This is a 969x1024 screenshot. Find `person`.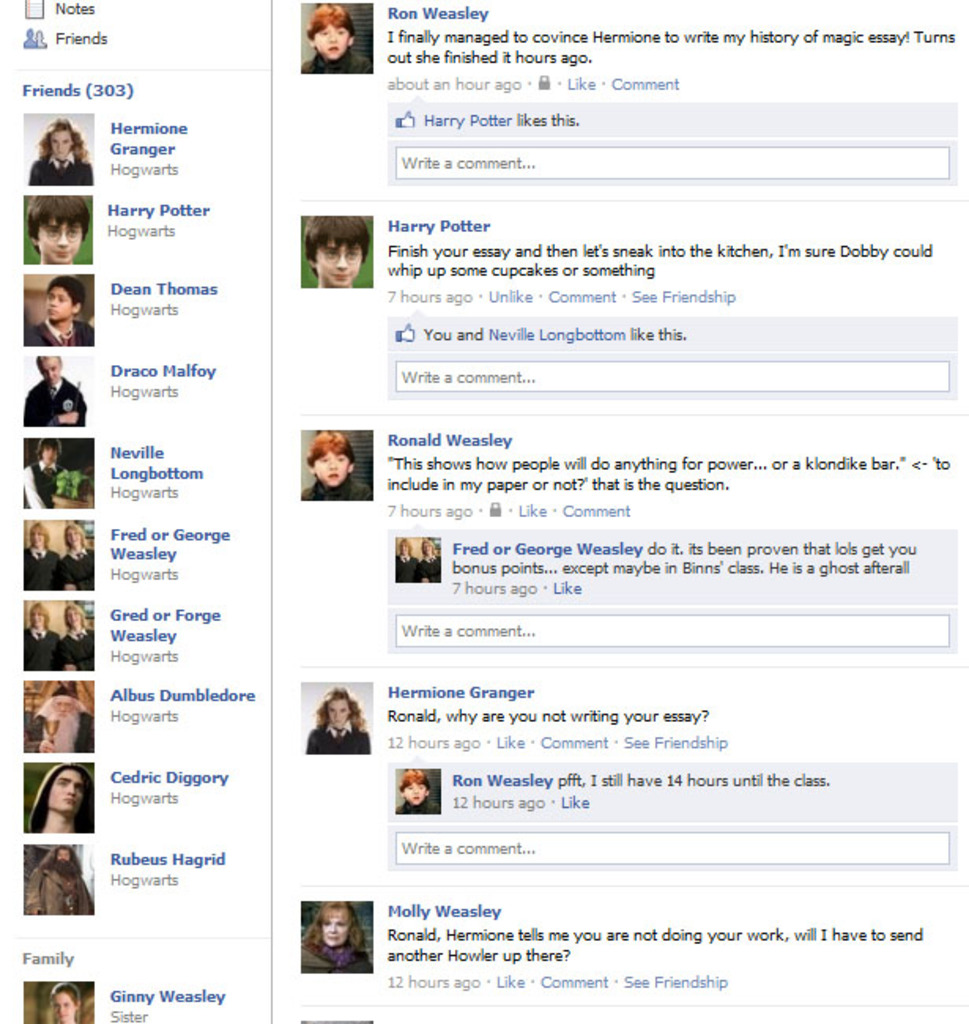
Bounding box: 399,767,438,816.
